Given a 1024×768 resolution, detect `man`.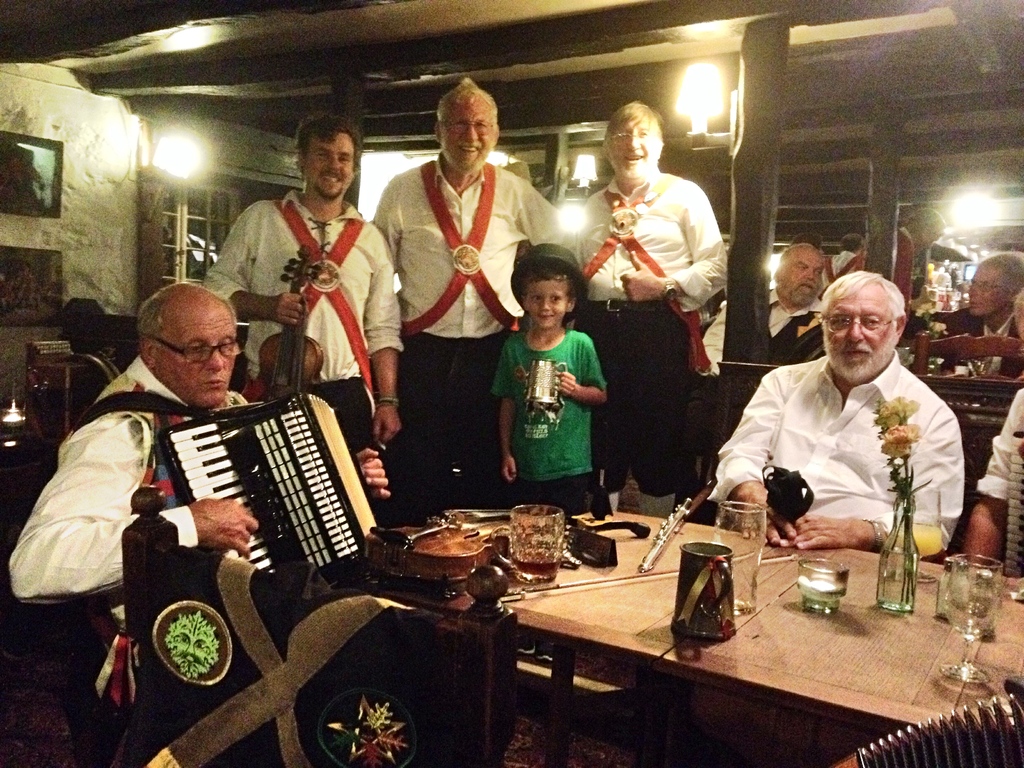
detection(207, 111, 405, 446).
